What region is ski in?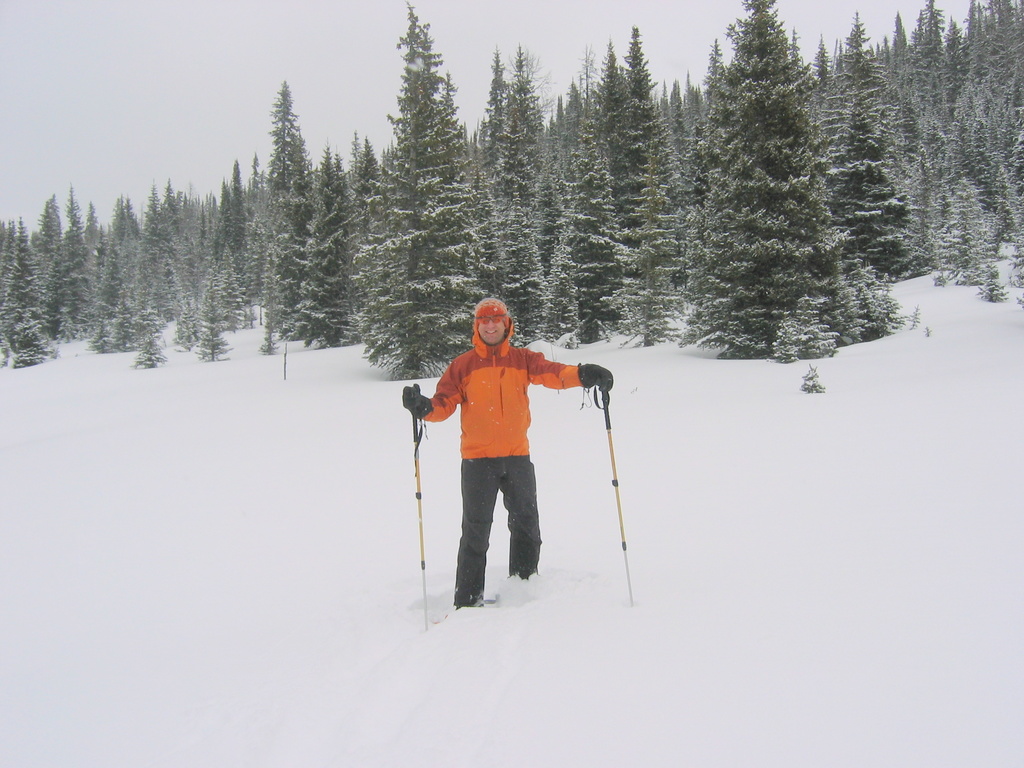
bbox=[502, 567, 542, 610].
